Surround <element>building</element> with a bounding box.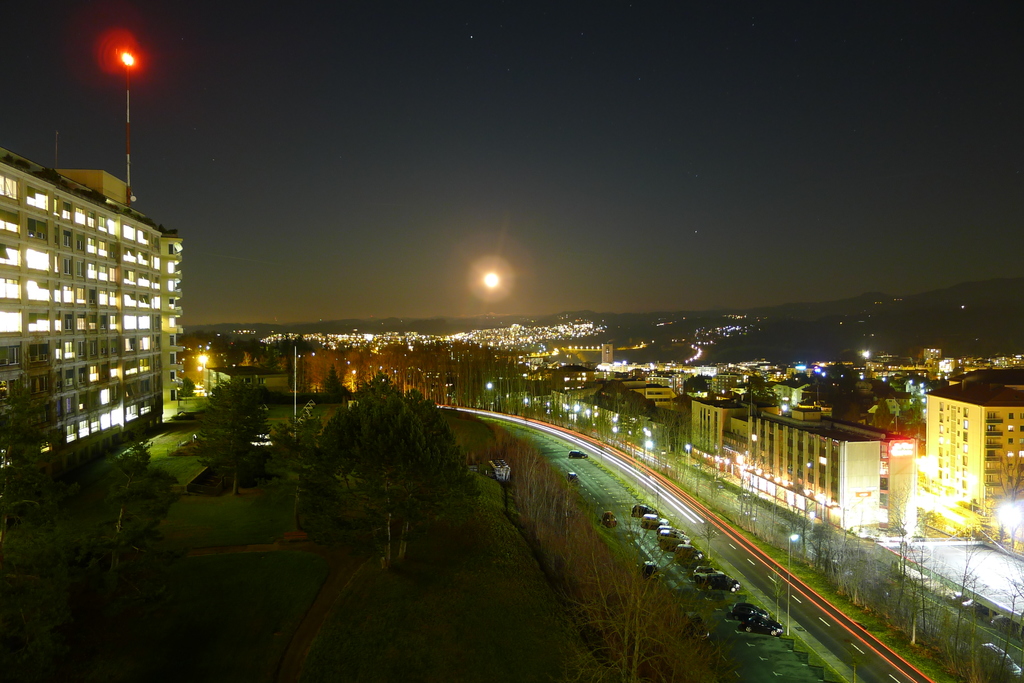
pyautogui.locateOnScreen(926, 381, 1023, 506).
